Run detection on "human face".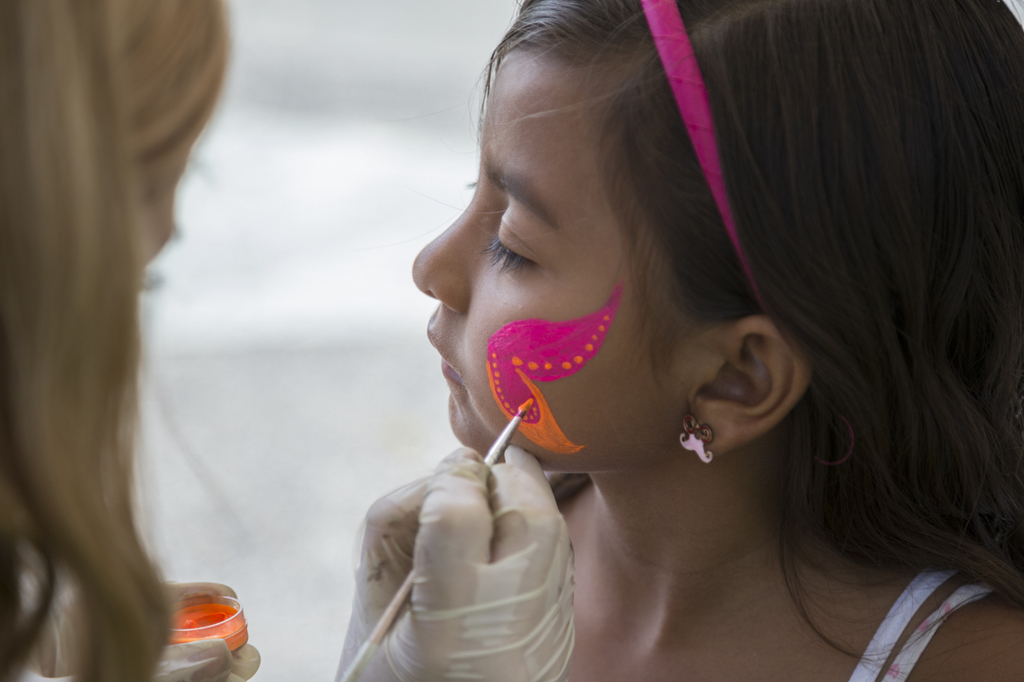
Result: box(413, 48, 704, 472).
